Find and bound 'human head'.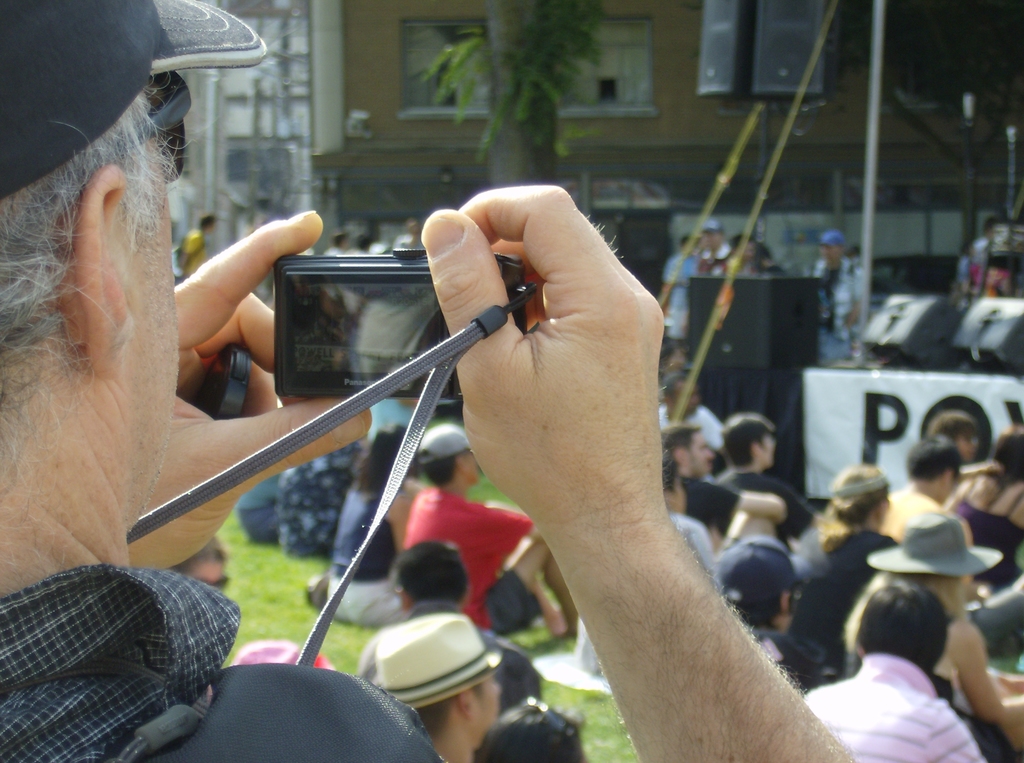
Bound: {"x1": 995, "y1": 429, "x2": 1023, "y2": 480}.
